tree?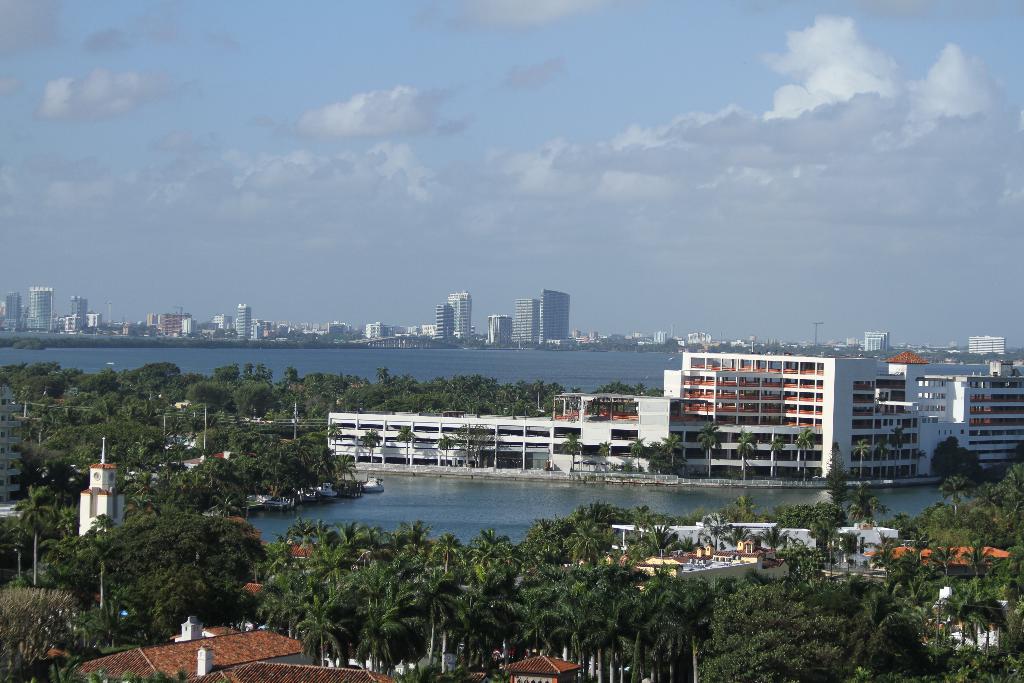
(x1=199, y1=451, x2=241, y2=504)
